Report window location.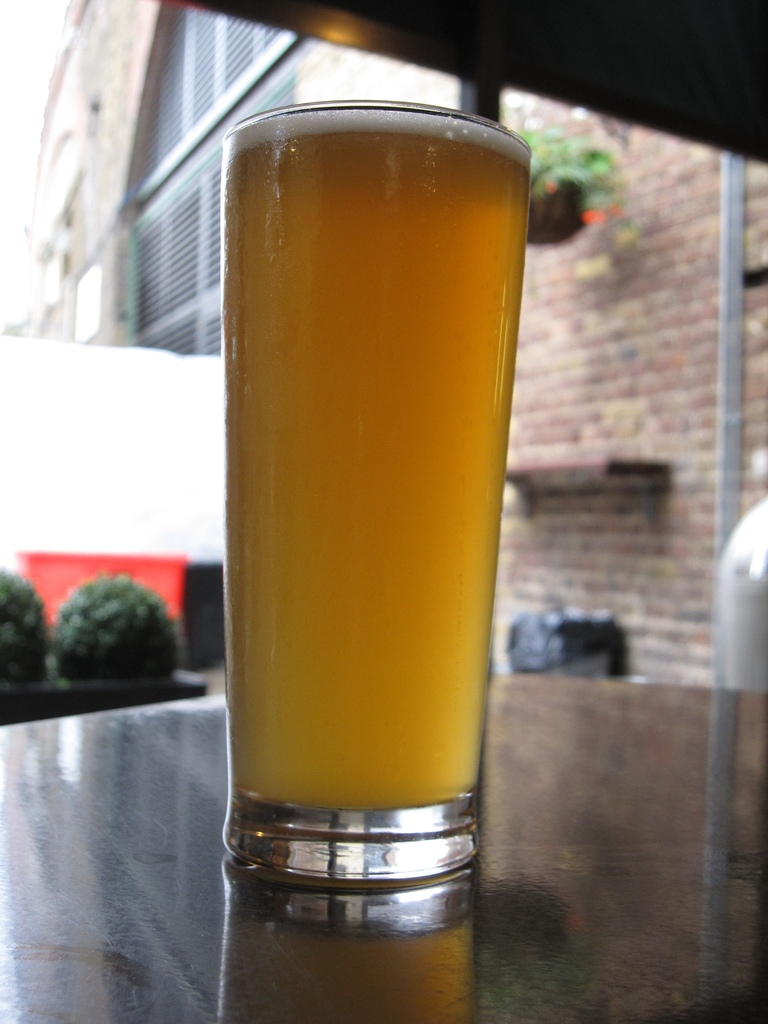
Report: Rect(126, 69, 306, 363).
